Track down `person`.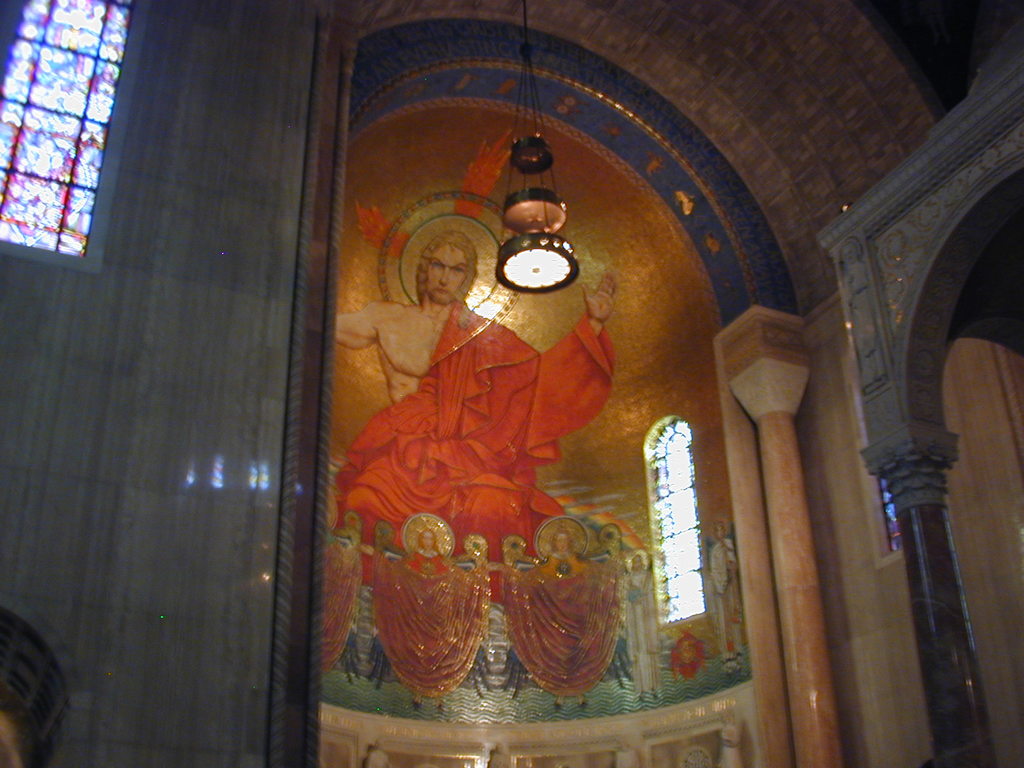
Tracked to {"x1": 355, "y1": 528, "x2": 497, "y2": 708}.
